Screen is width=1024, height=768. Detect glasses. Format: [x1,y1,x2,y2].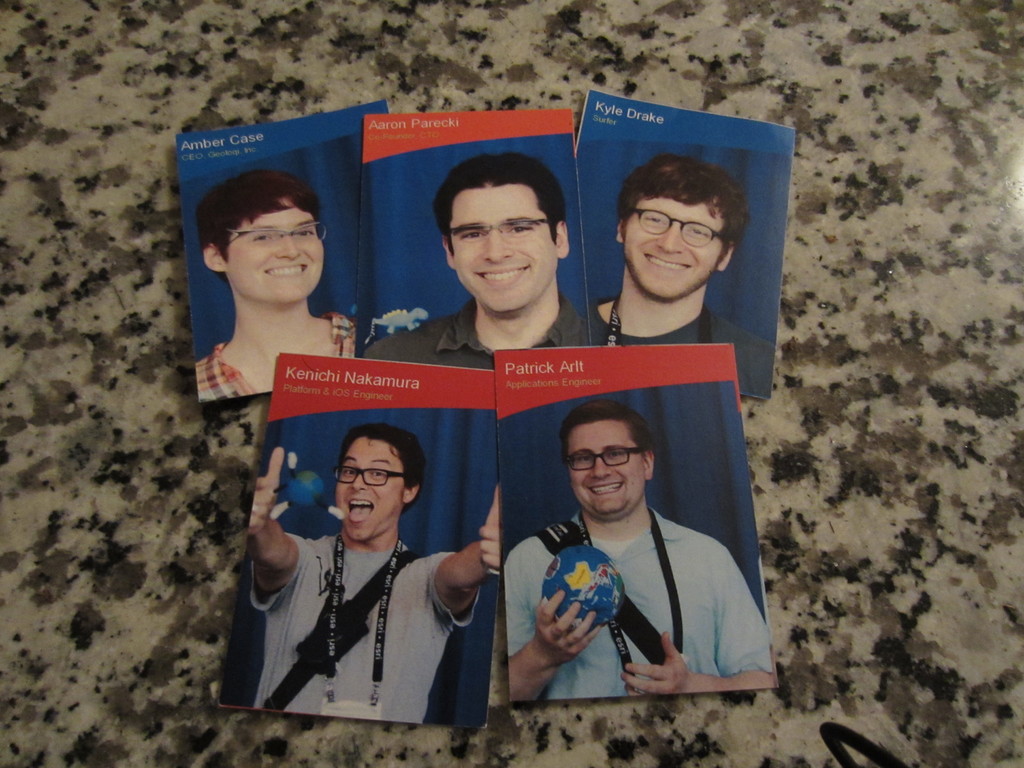
[449,216,551,244].
